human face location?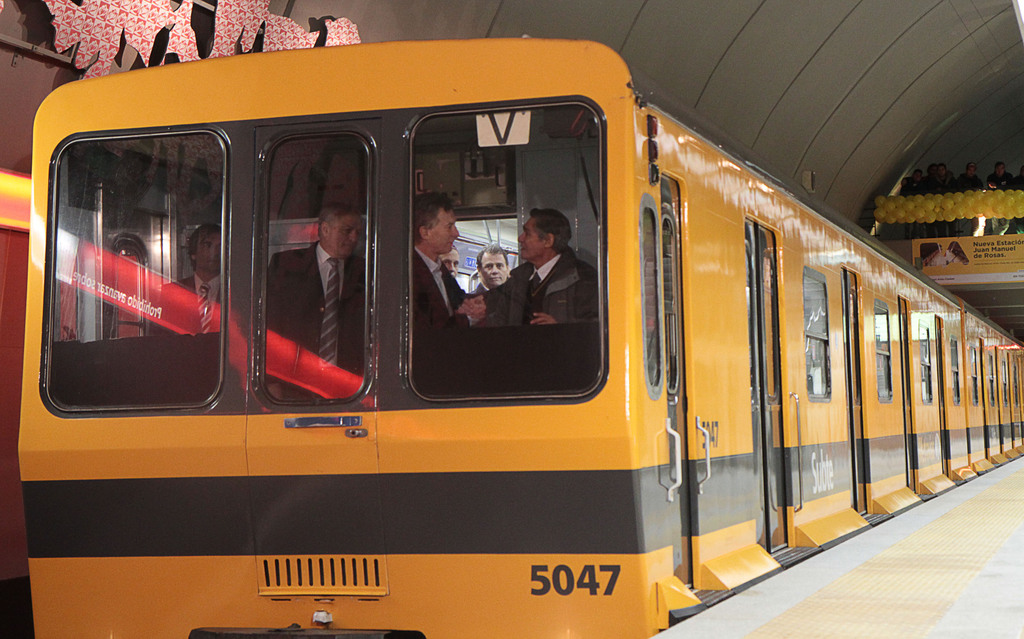
l=195, t=227, r=227, b=273
